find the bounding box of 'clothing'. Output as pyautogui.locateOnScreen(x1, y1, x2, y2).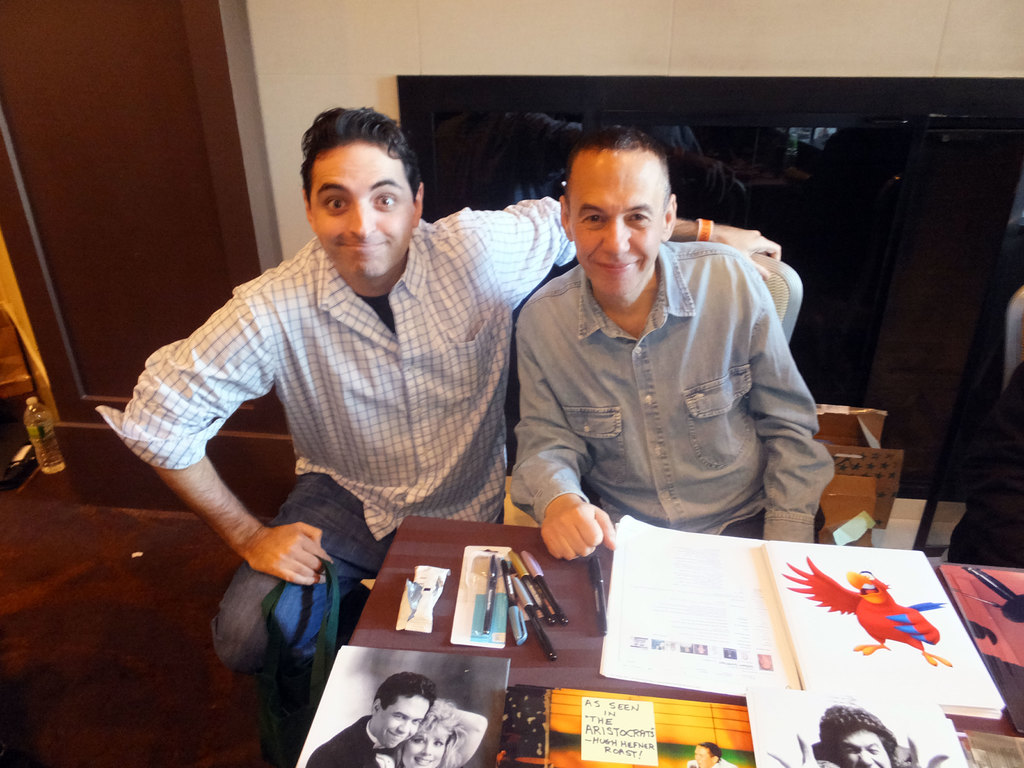
pyautogui.locateOnScreen(512, 227, 840, 540).
